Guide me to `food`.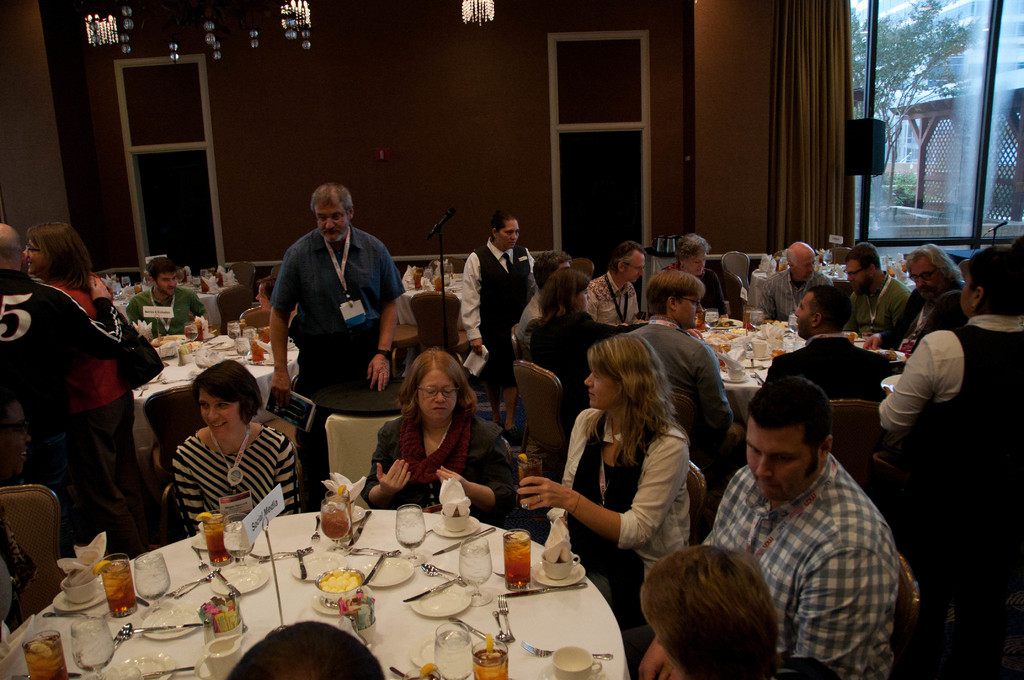
Guidance: (483, 635, 495, 651).
